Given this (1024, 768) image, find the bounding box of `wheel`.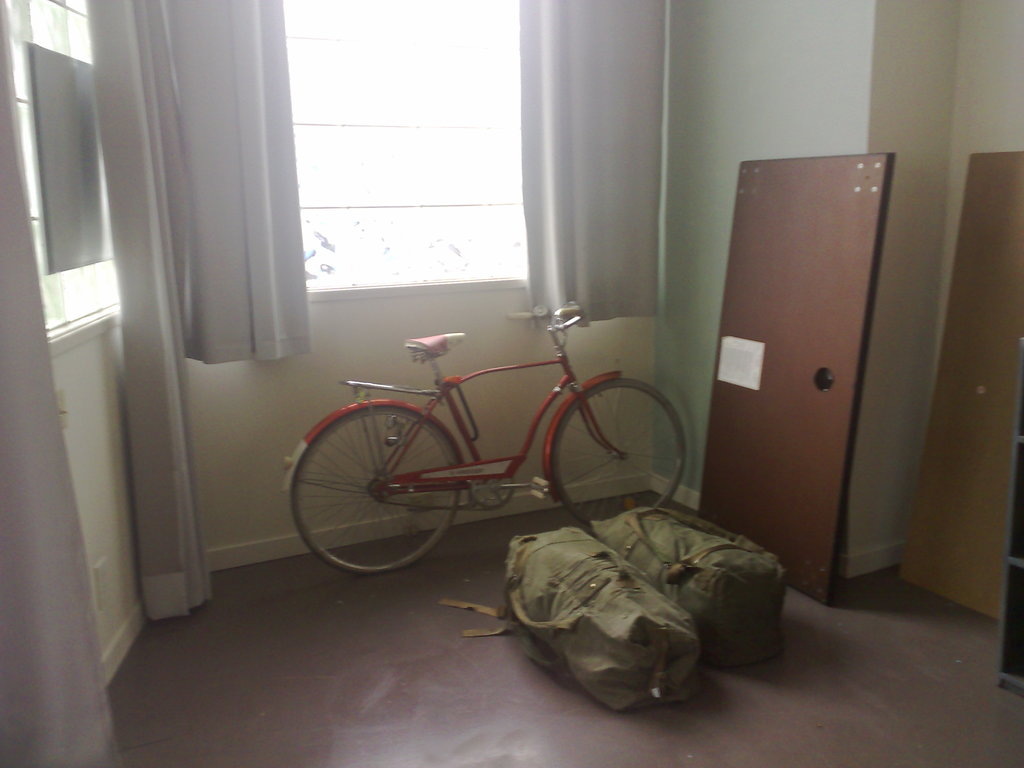
locate(293, 404, 465, 572).
